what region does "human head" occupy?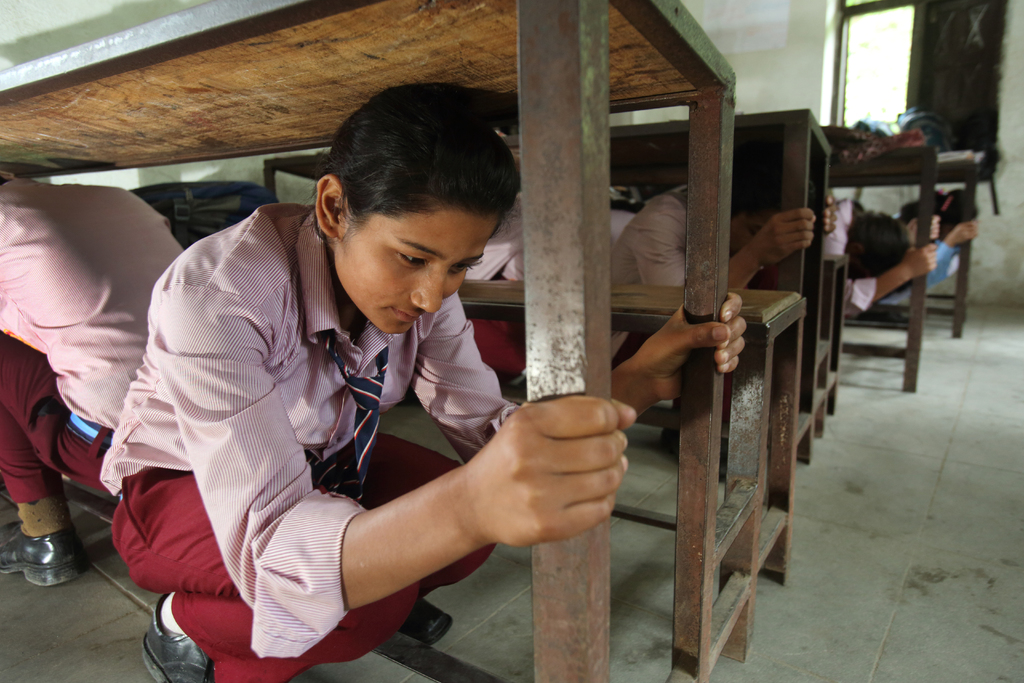
<region>847, 207, 916, 281</region>.
